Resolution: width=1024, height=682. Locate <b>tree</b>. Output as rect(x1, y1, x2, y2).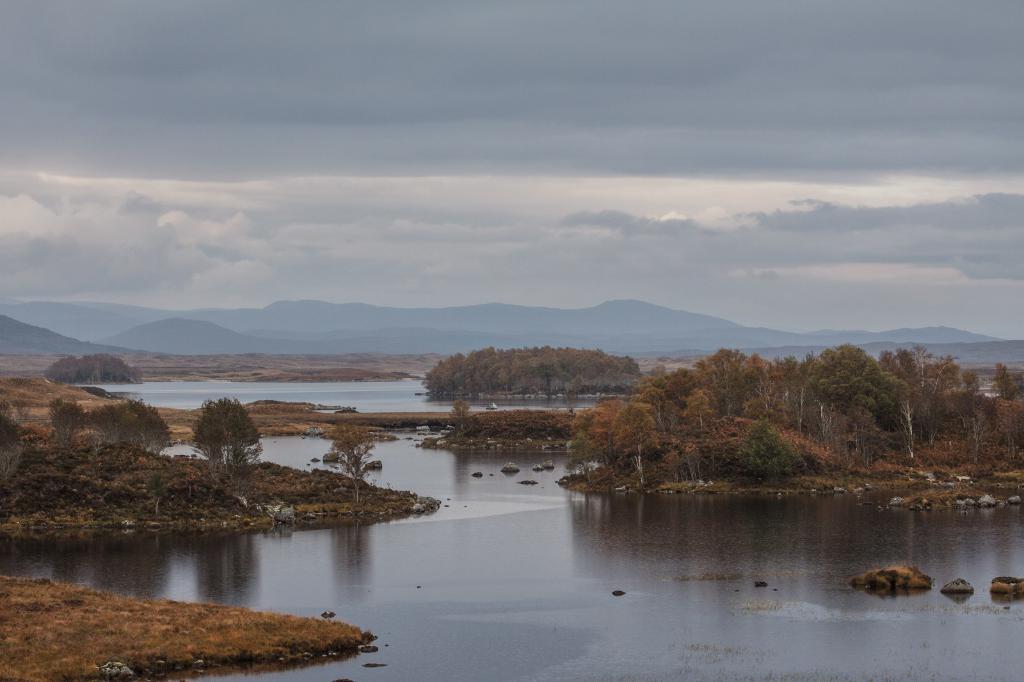
rect(440, 398, 474, 443).
